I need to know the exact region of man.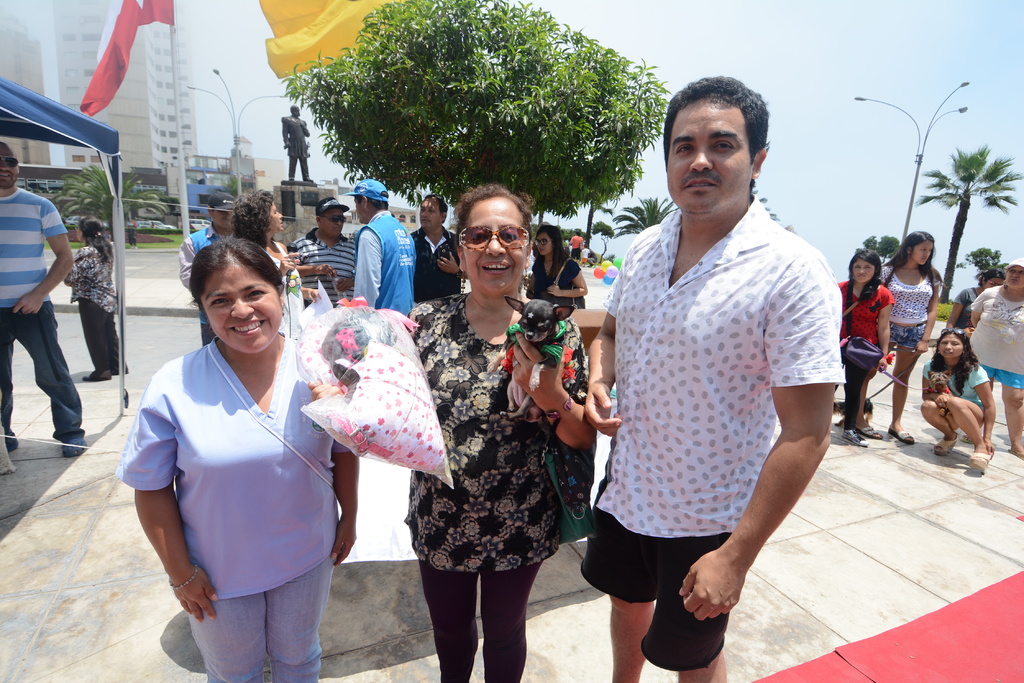
Region: <region>281, 102, 310, 181</region>.
